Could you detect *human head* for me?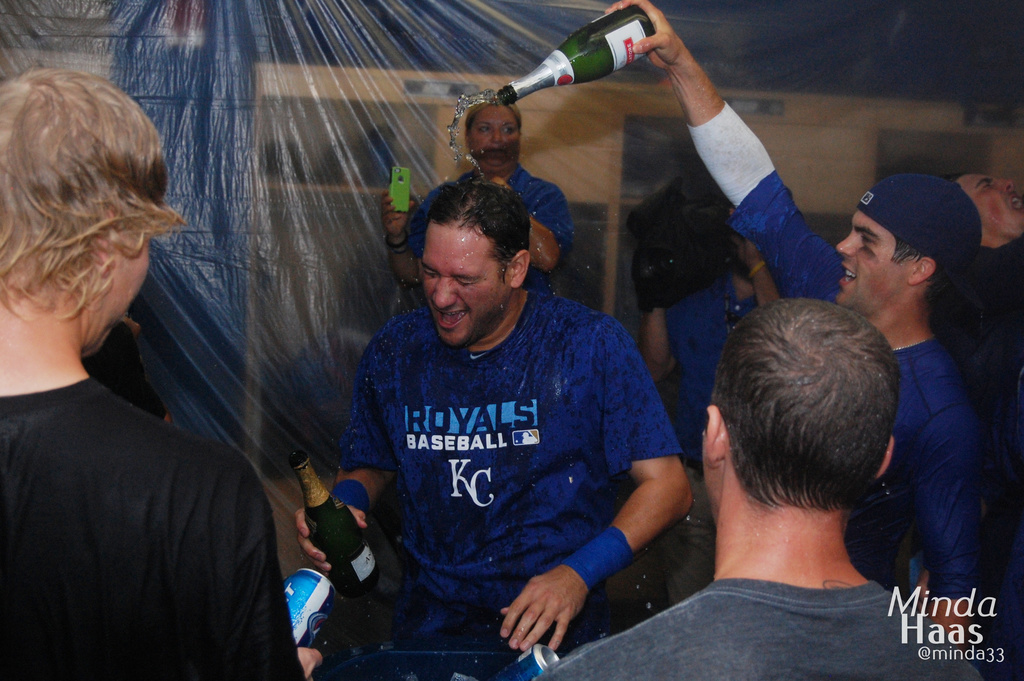
Detection result: BBox(466, 97, 526, 171).
